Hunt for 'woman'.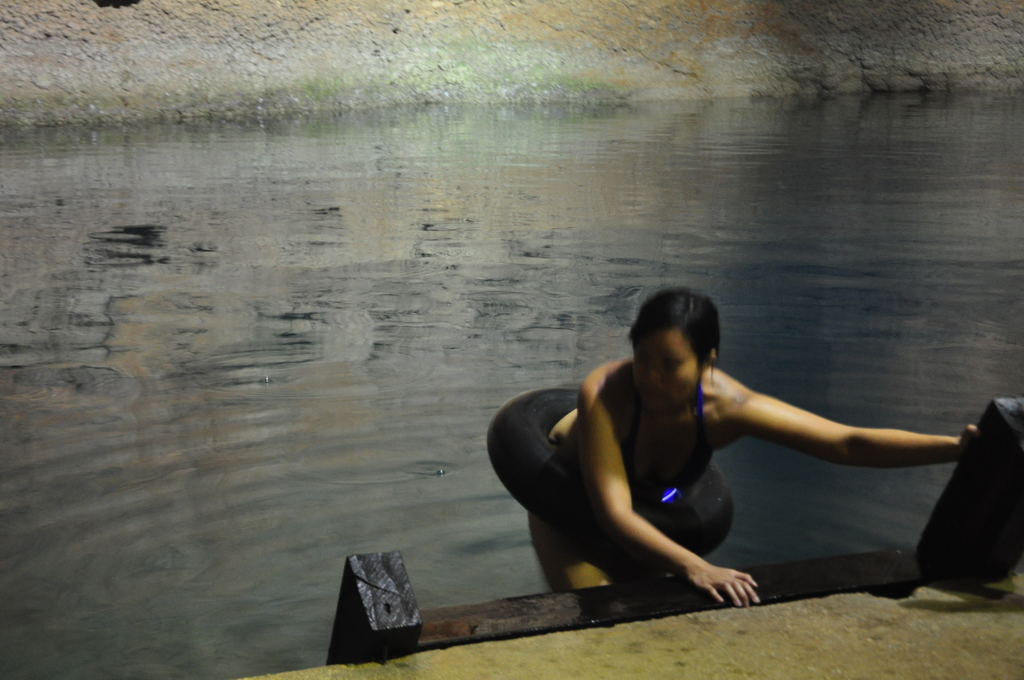
Hunted down at x1=619, y1=286, x2=986, y2=608.
